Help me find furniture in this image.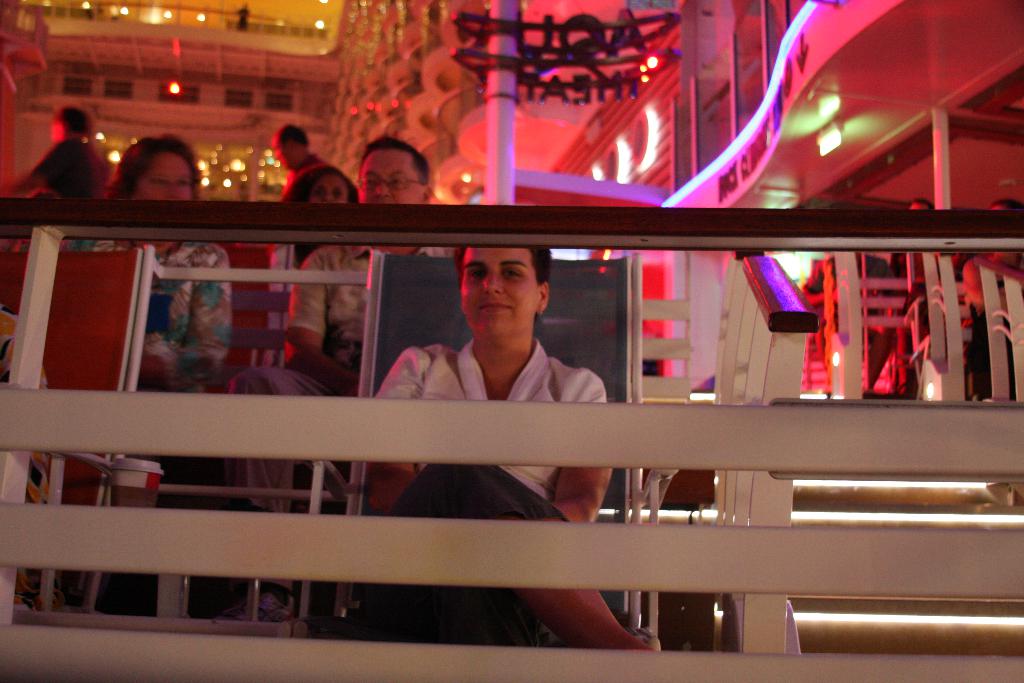
Found it: bbox=(373, 251, 676, 653).
